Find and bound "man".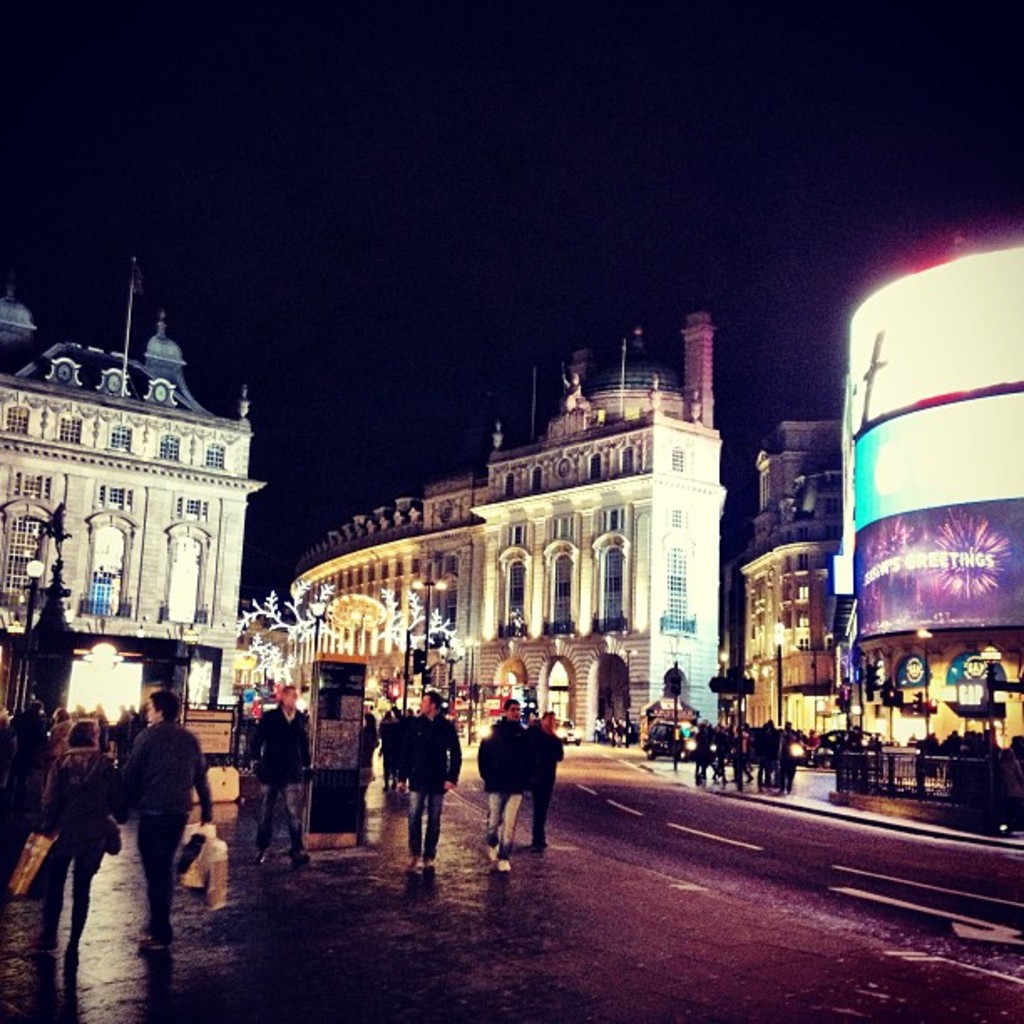
Bound: 731, 724, 748, 783.
